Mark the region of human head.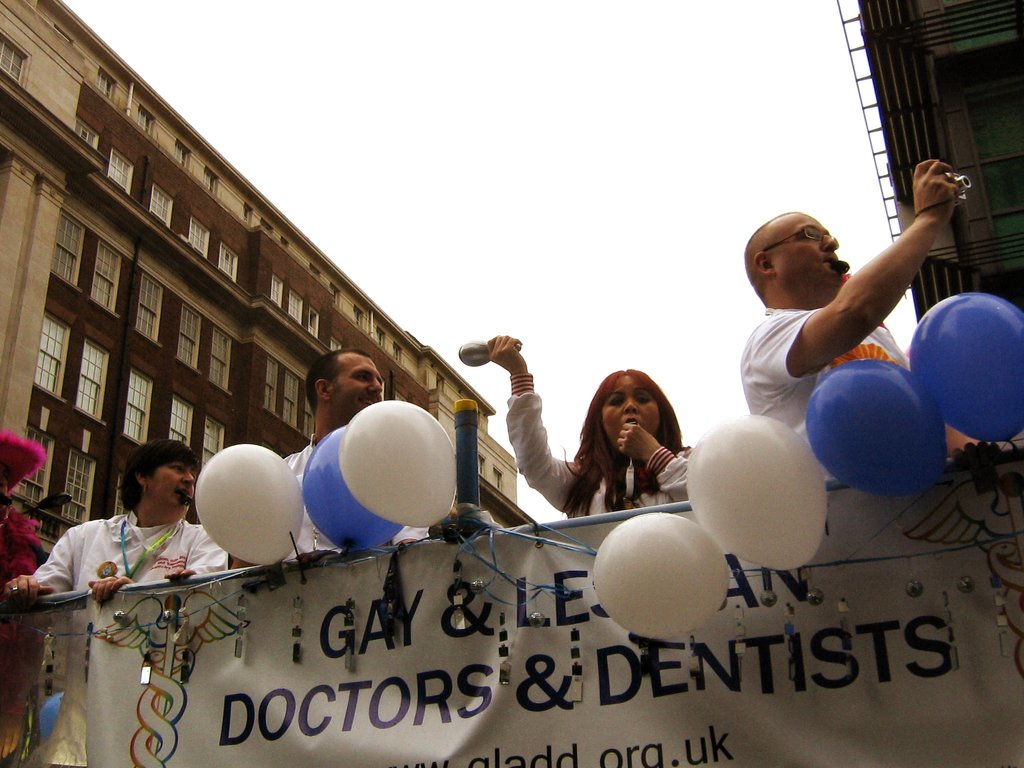
Region: 594, 369, 668, 455.
